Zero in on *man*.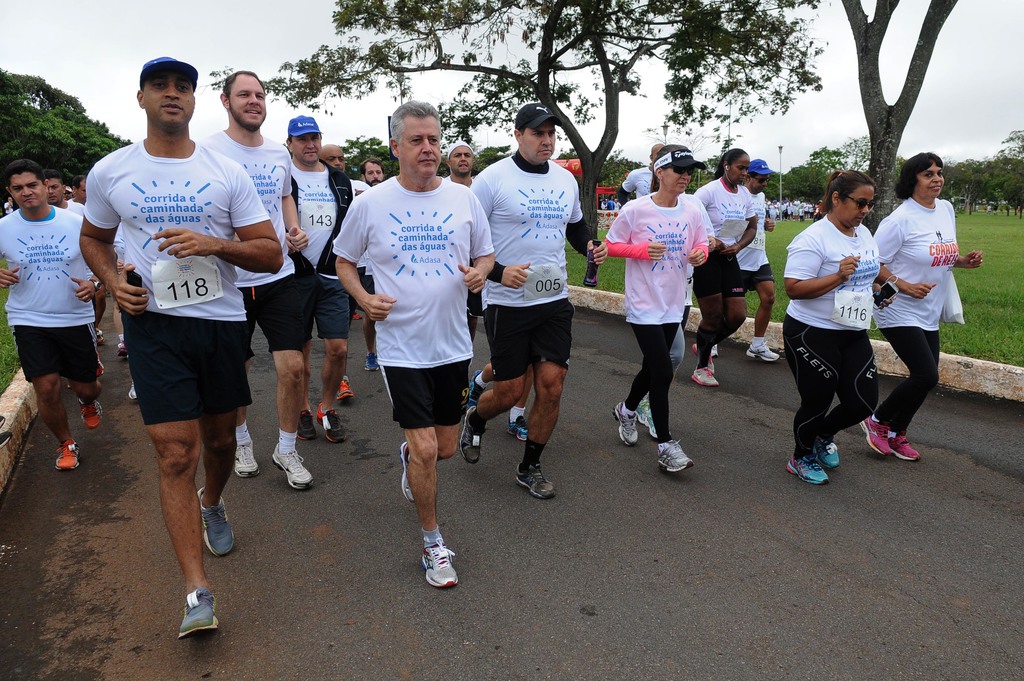
Zeroed in: select_region(740, 156, 776, 362).
